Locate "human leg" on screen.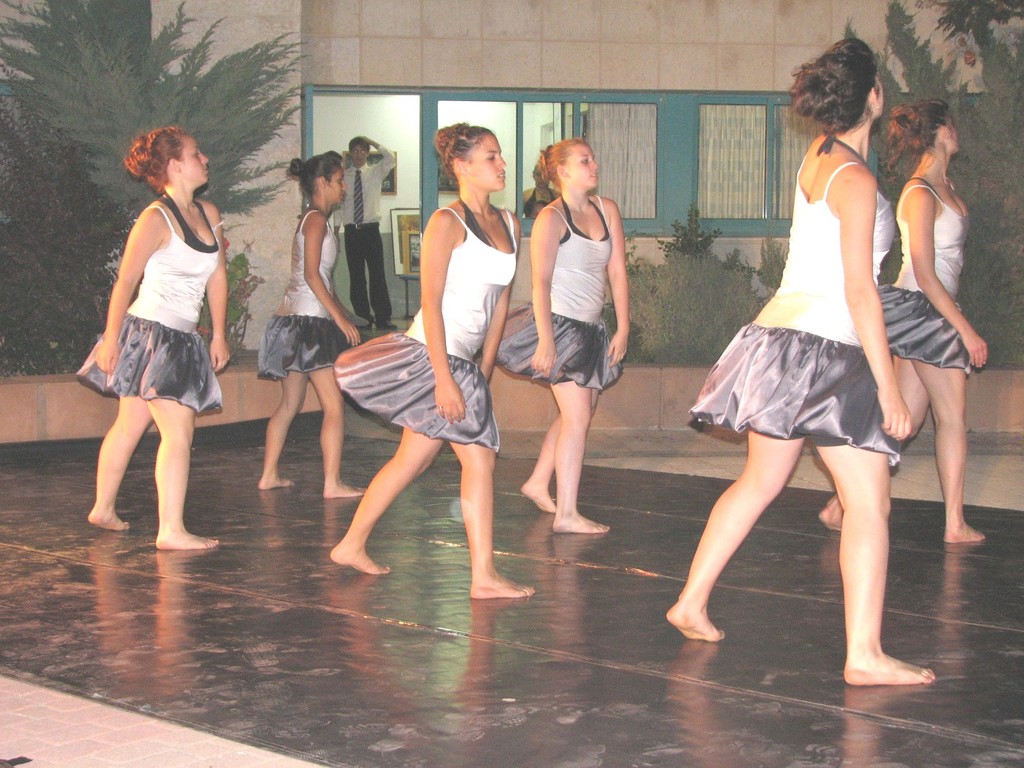
On screen at region(300, 320, 370, 500).
